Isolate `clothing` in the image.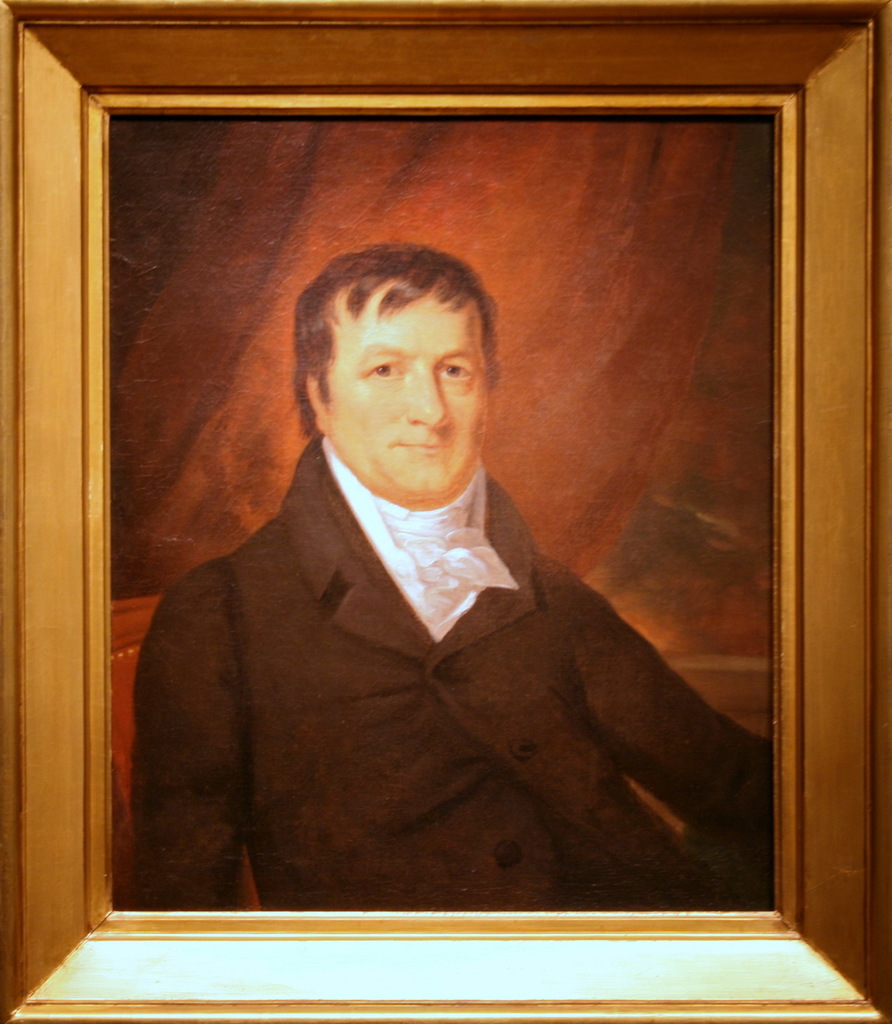
Isolated region: 149,399,741,961.
